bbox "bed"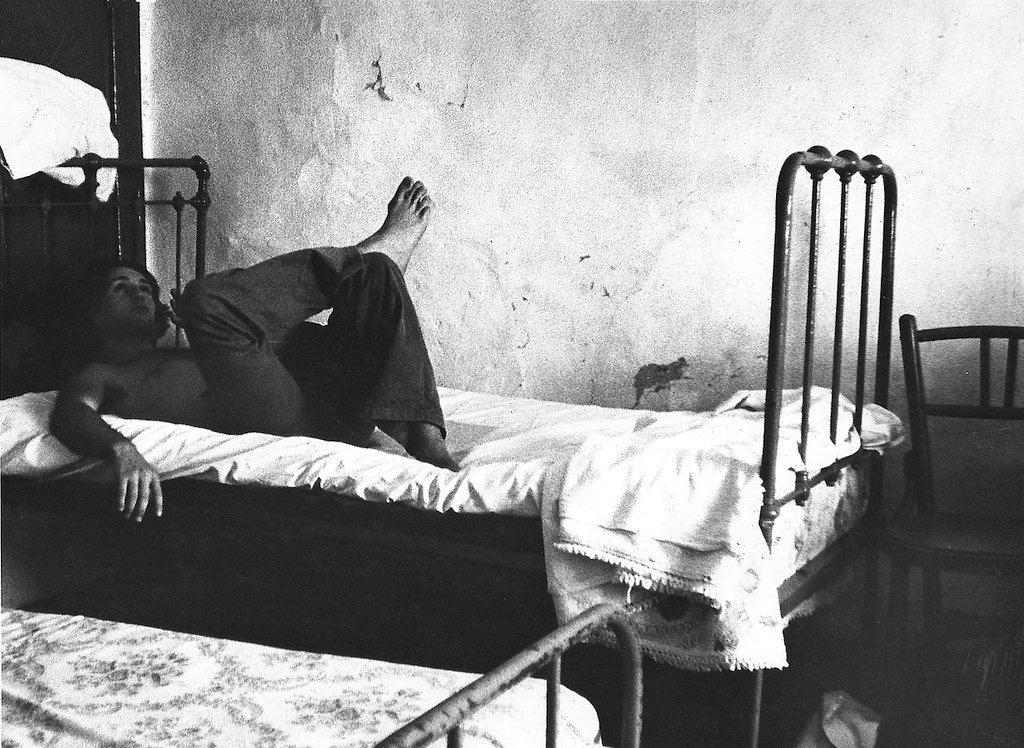
[x1=0, y1=594, x2=644, y2=747]
